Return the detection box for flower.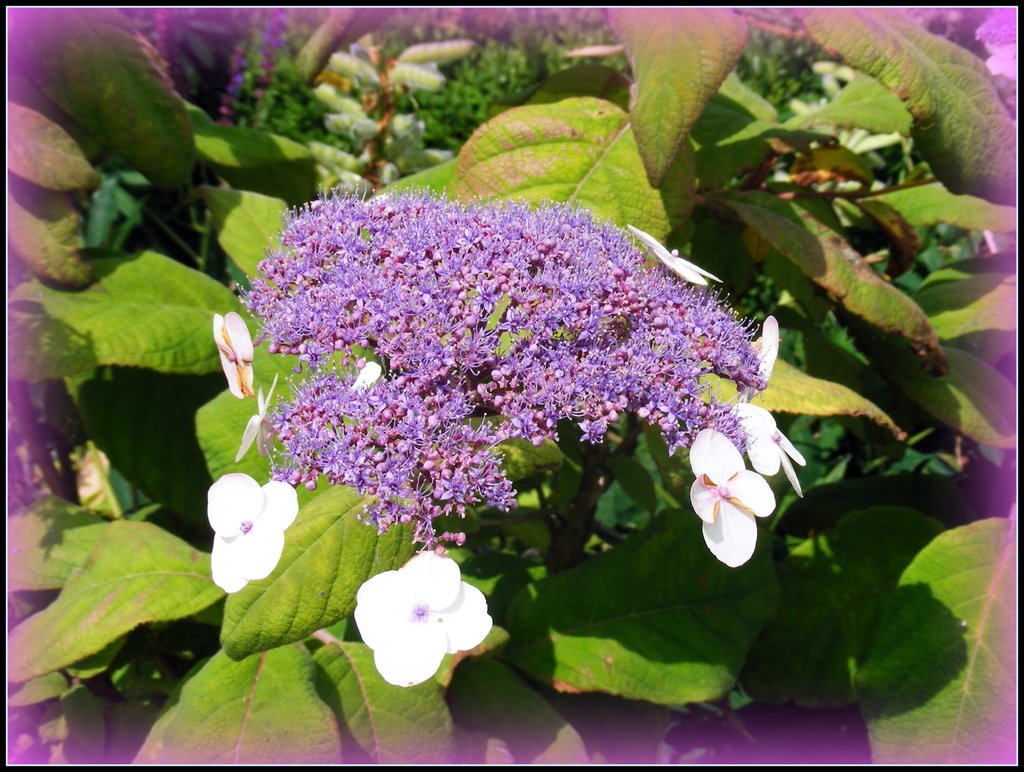
347,549,487,693.
